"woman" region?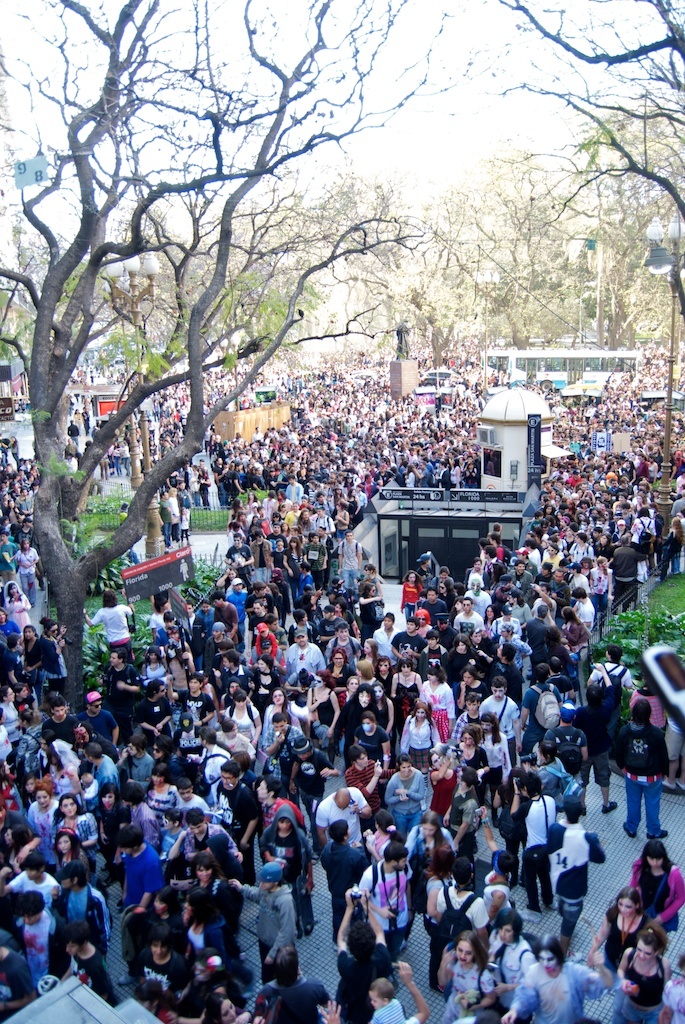
{"left": 14, "top": 535, "right": 44, "bottom": 596}
